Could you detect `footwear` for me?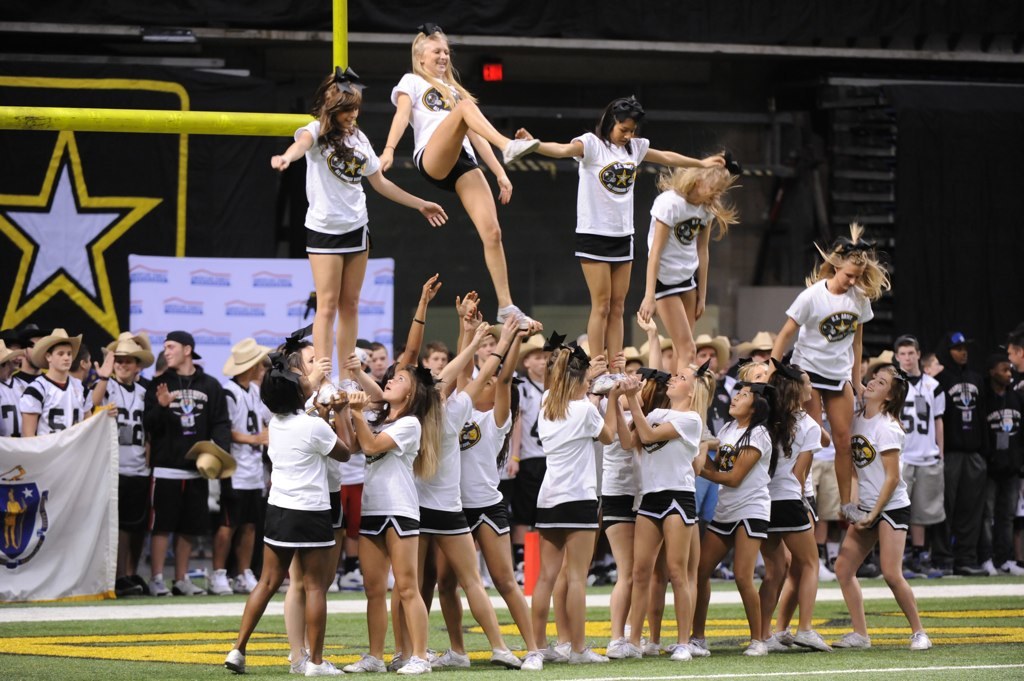
Detection result: [222, 648, 249, 678].
